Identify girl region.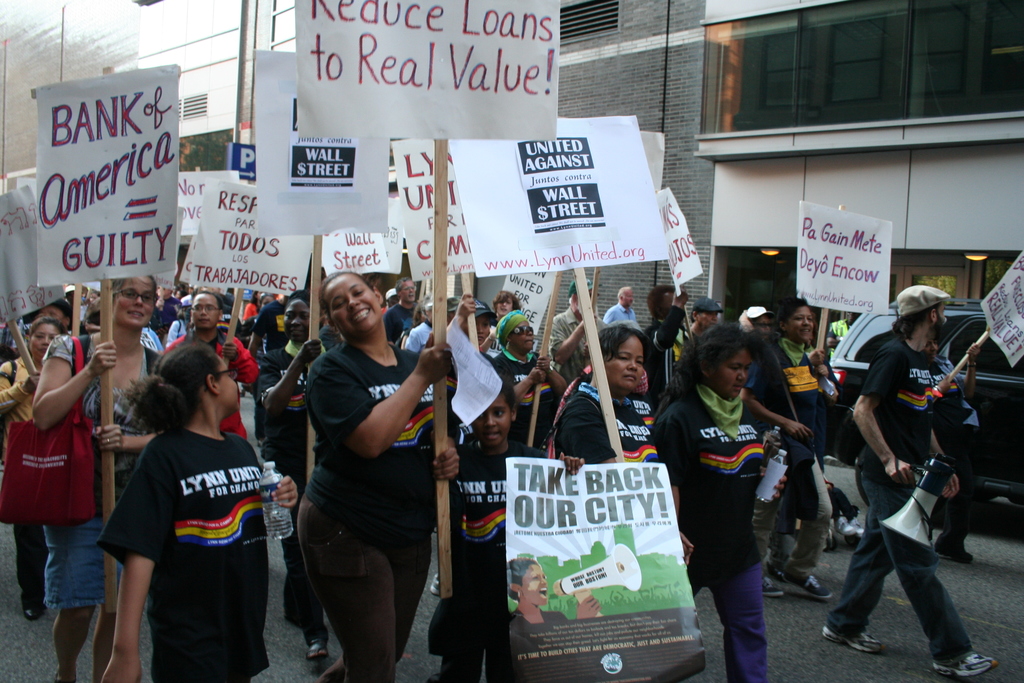
Region: <box>426,382,584,679</box>.
